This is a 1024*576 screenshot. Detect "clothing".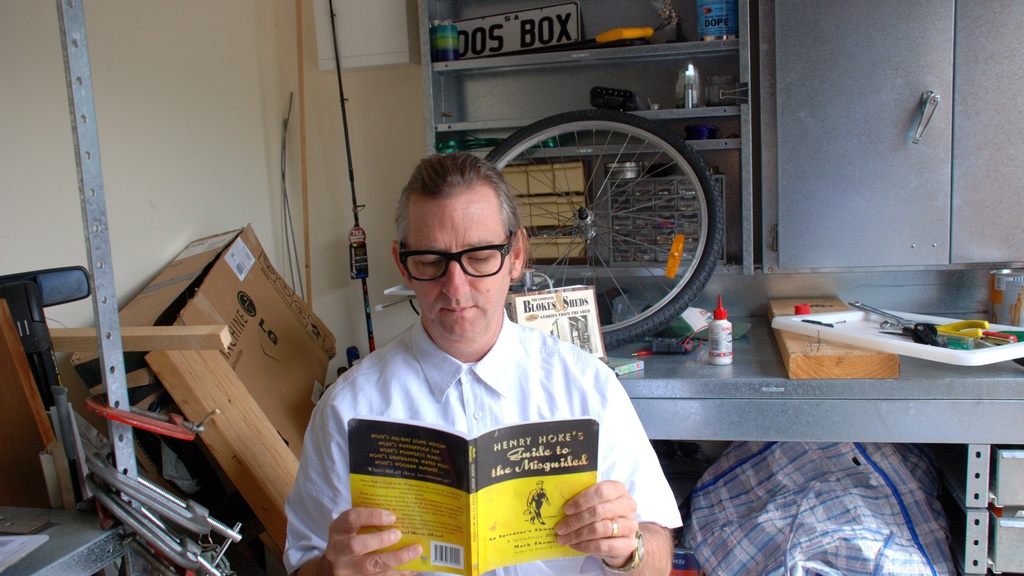
{"left": 293, "top": 274, "right": 667, "bottom": 561}.
